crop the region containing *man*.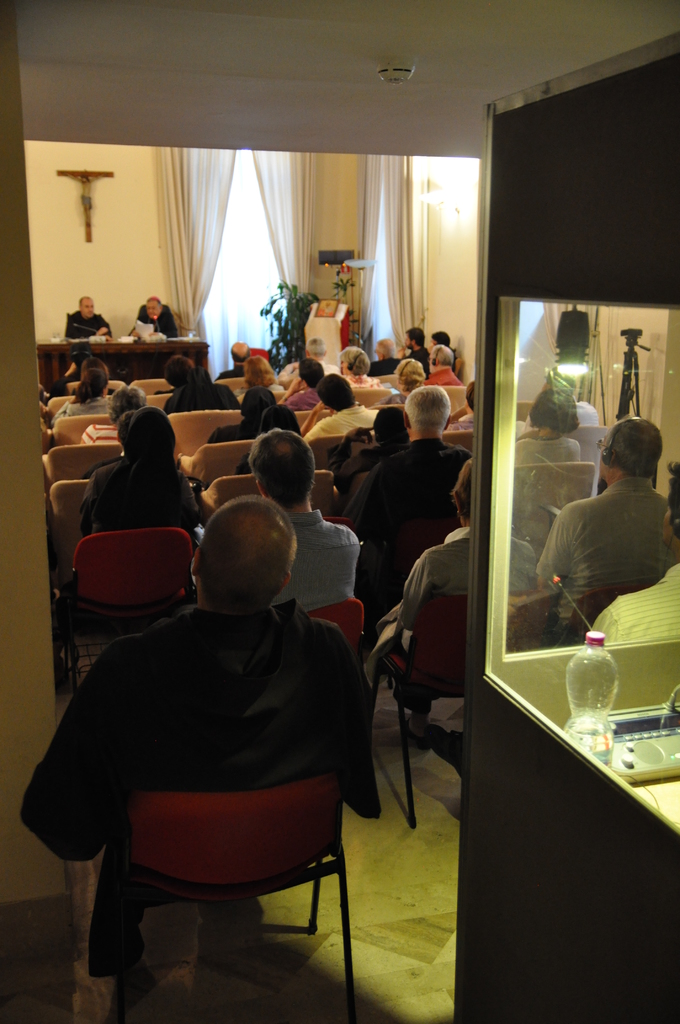
Crop region: [212, 340, 258, 383].
